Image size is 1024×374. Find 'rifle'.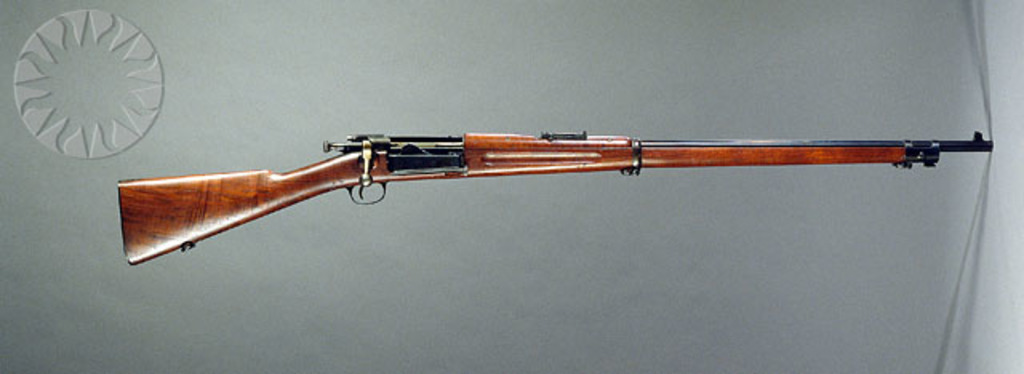
107 121 987 283.
